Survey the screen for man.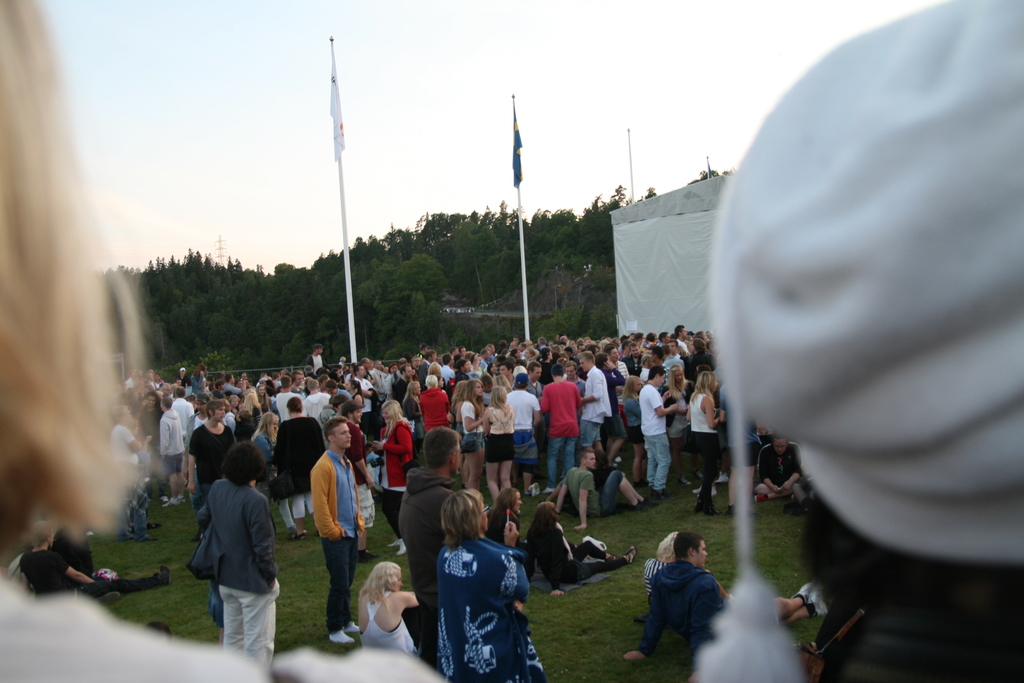
Survey found: x1=307 y1=345 x2=331 y2=372.
